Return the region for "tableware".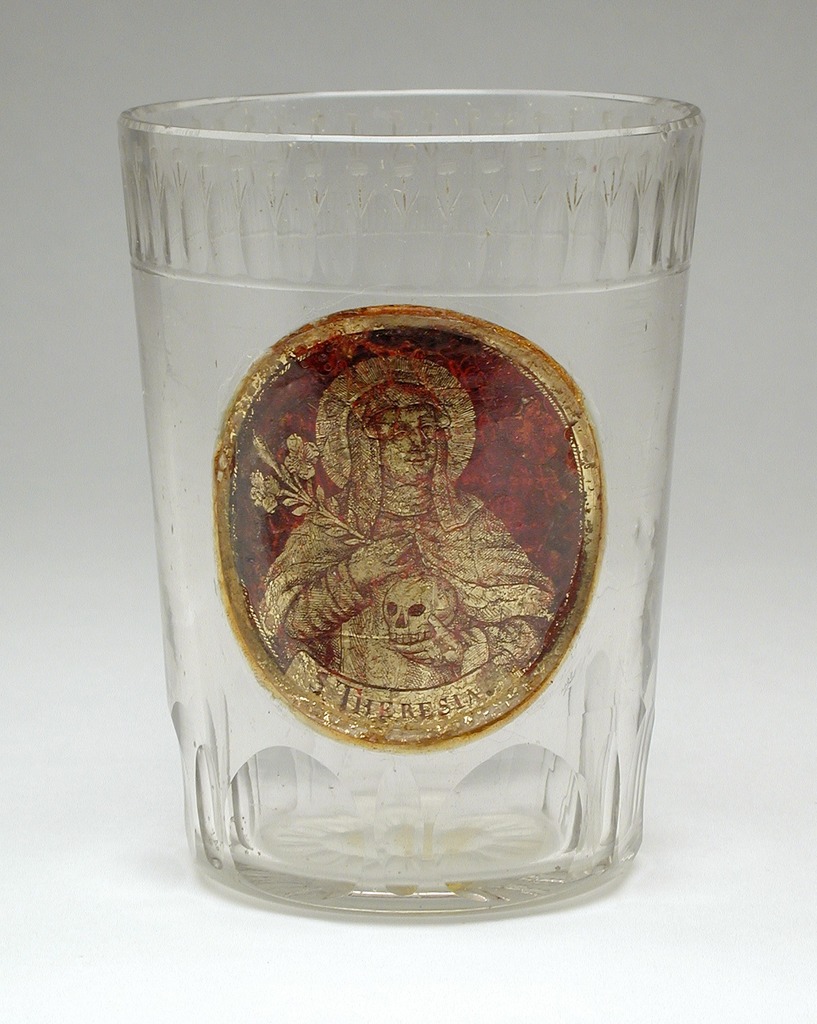
region(111, 93, 699, 922).
